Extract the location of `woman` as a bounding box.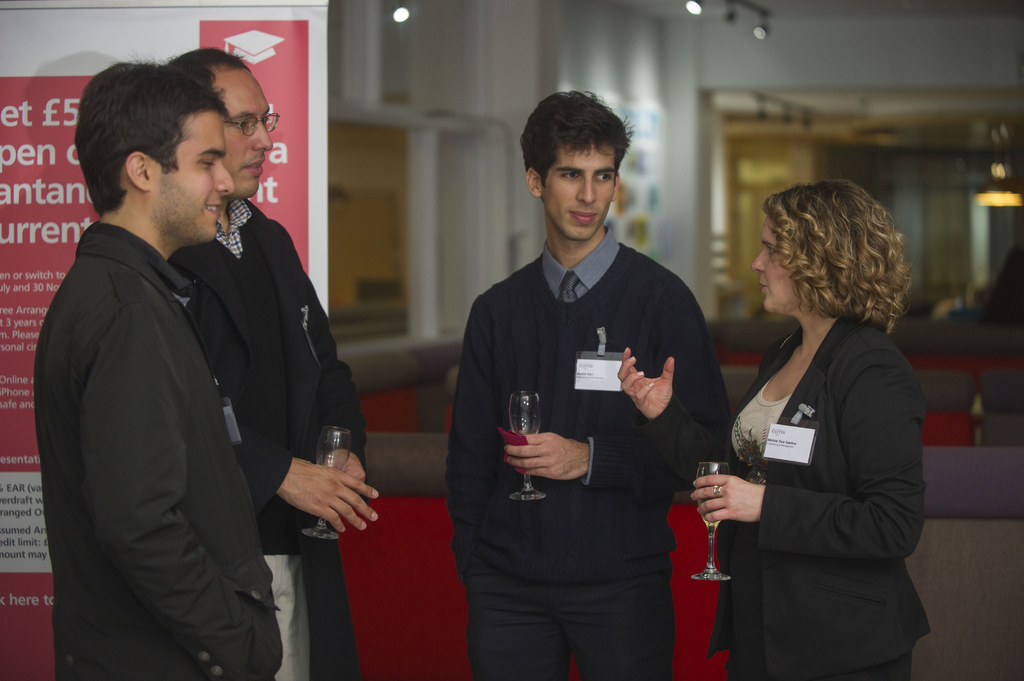
<bbox>617, 178, 934, 680</bbox>.
